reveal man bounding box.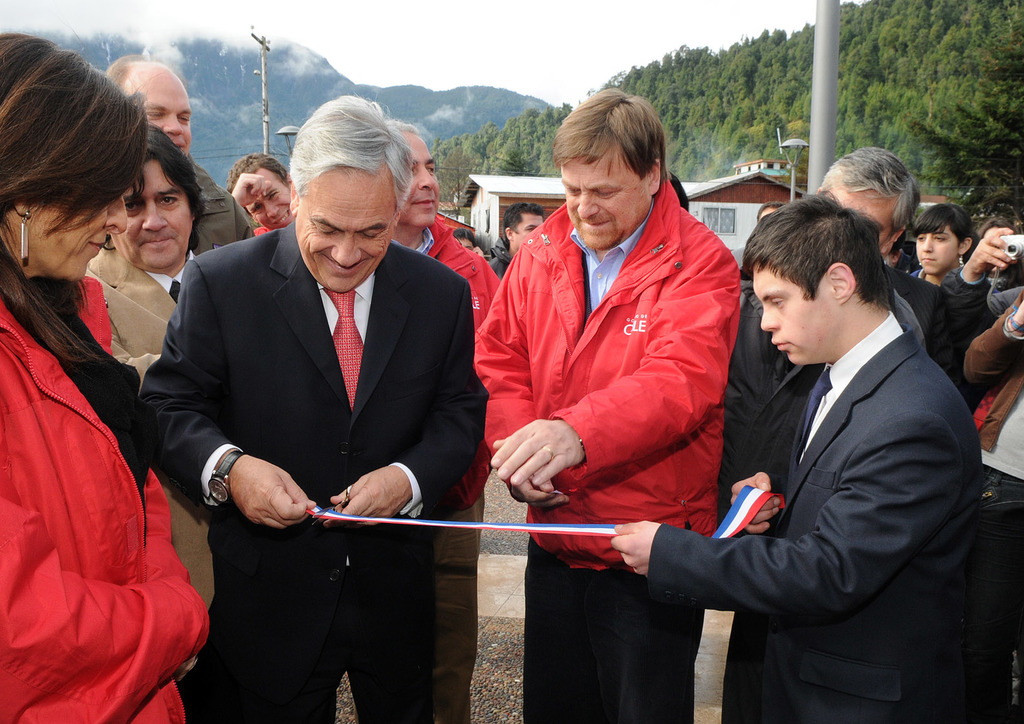
Revealed: <bbox>616, 194, 984, 723</bbox>.
